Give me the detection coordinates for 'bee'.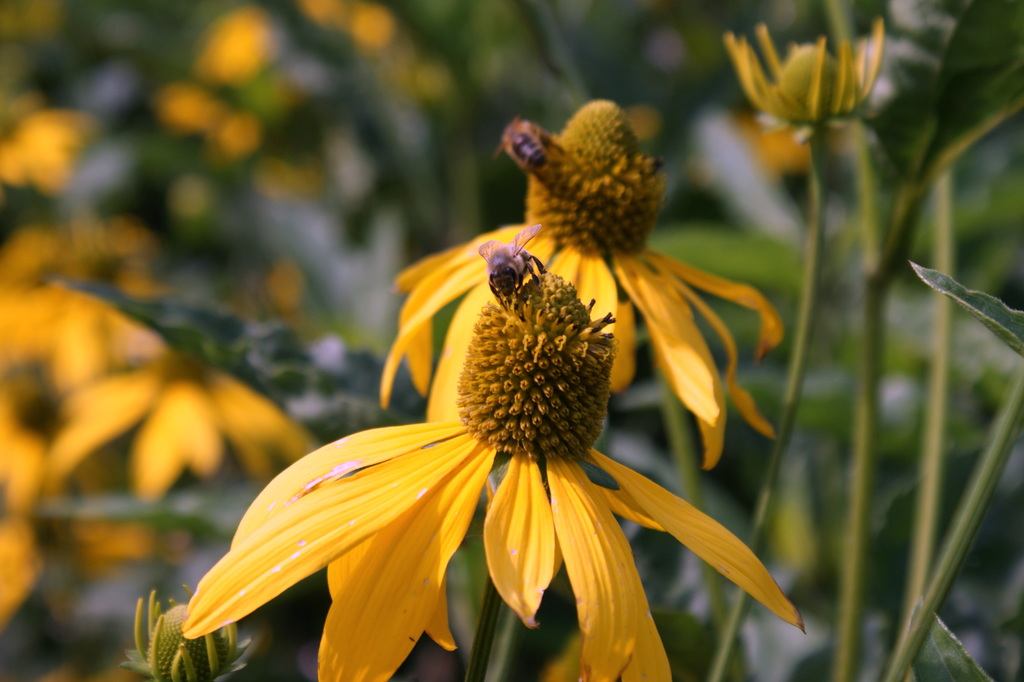
(456, 226, 572, 331).
